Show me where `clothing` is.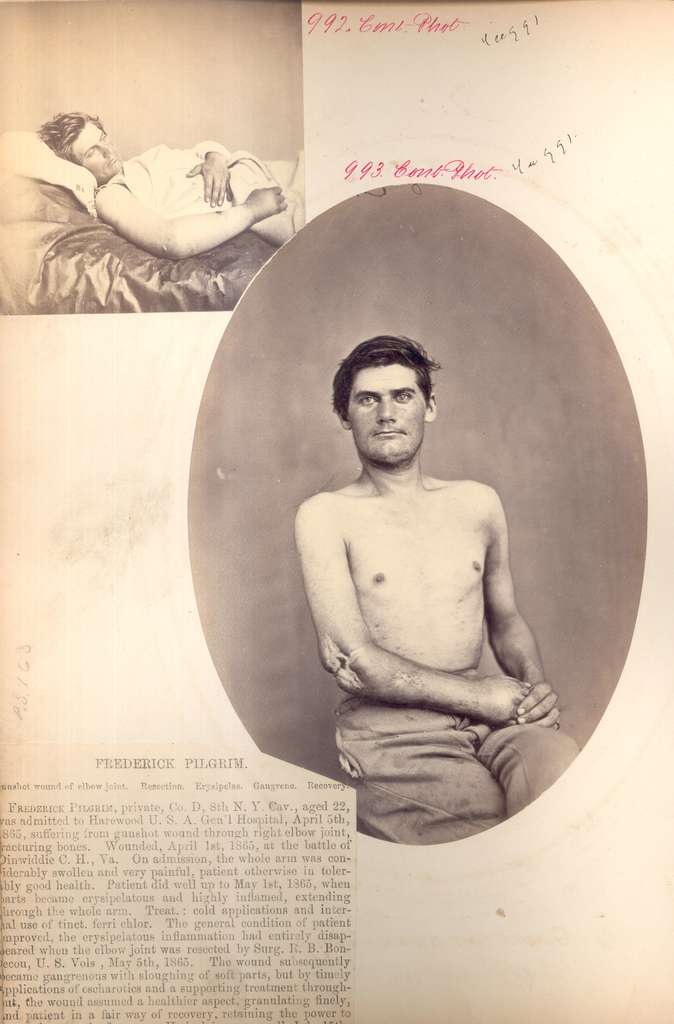
`clothing` is at box(335, 660, 584, 849).
